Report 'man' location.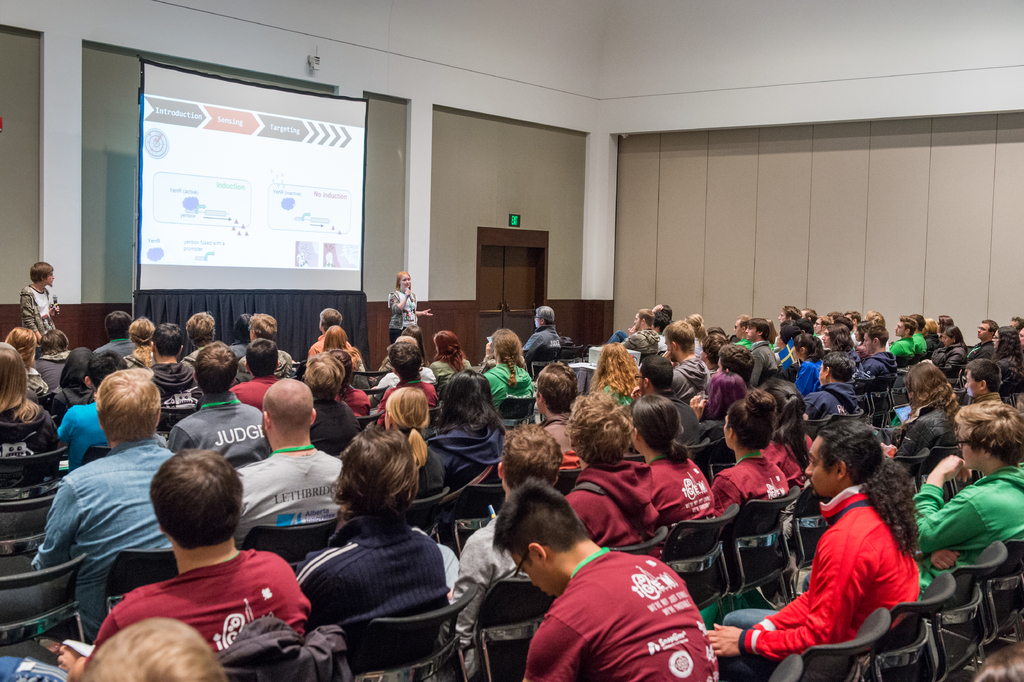
Report: (x1=19, y1=361, x2=182, y2=631).
